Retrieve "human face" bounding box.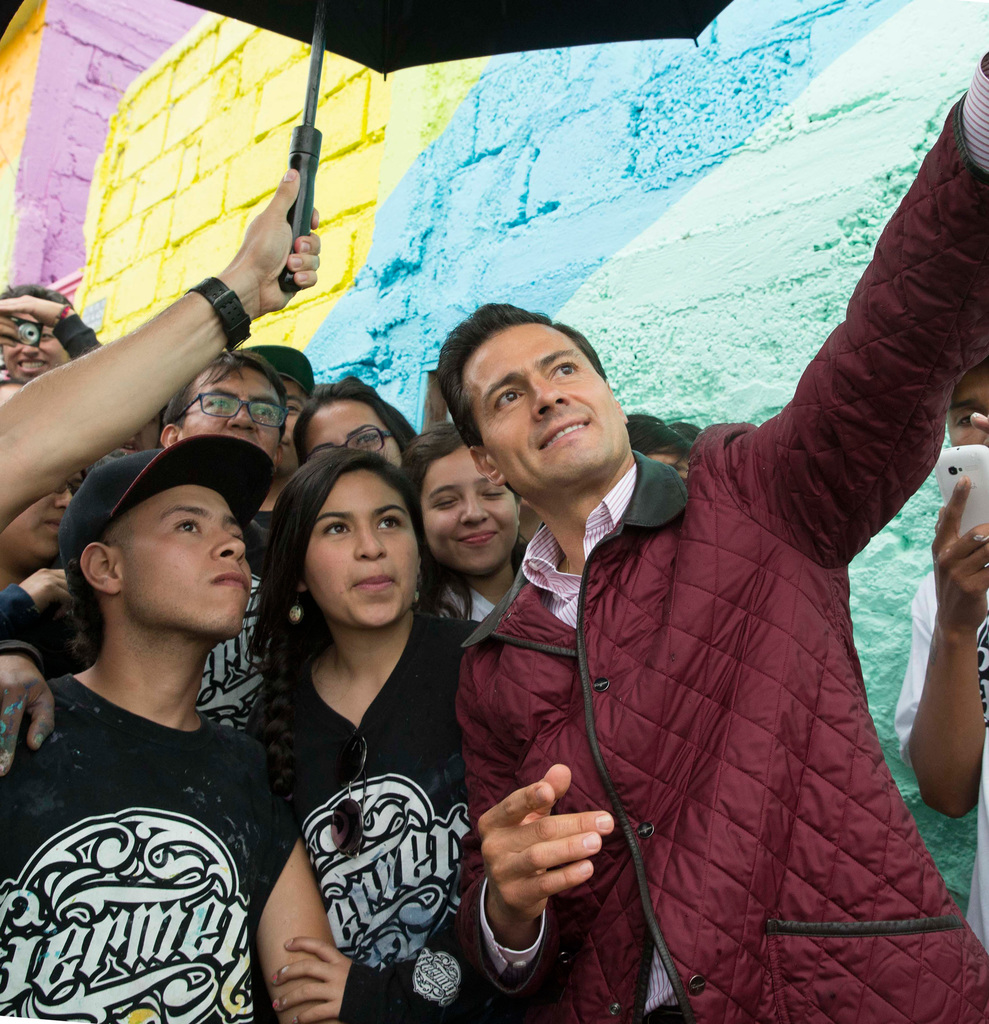
Bounding box: detection(470, 344, 629, 483).
